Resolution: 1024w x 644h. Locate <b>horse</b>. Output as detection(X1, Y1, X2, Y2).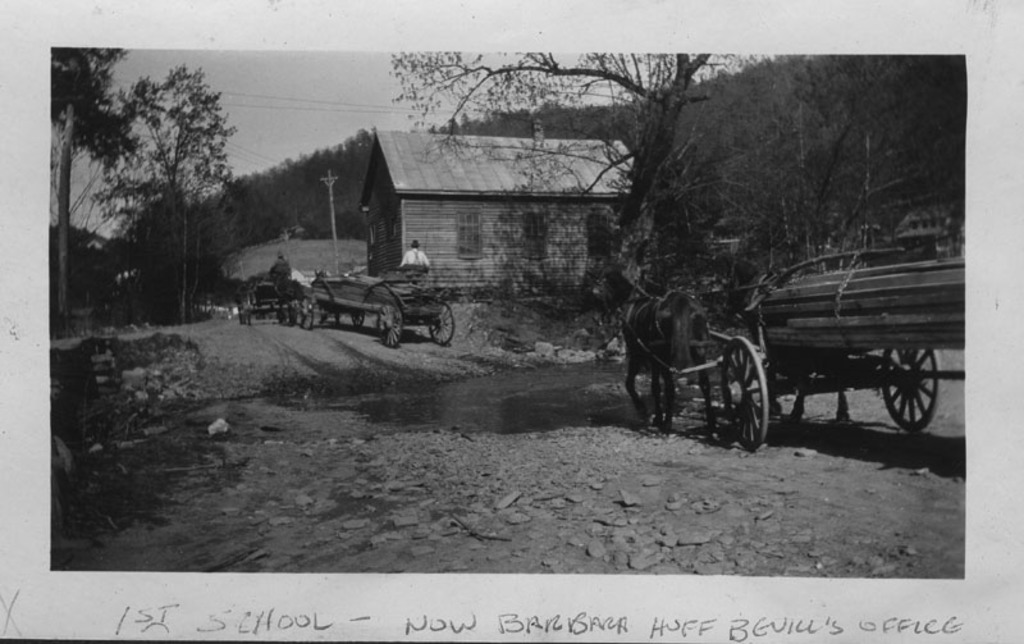
detection(591, 262, 723, 446).
